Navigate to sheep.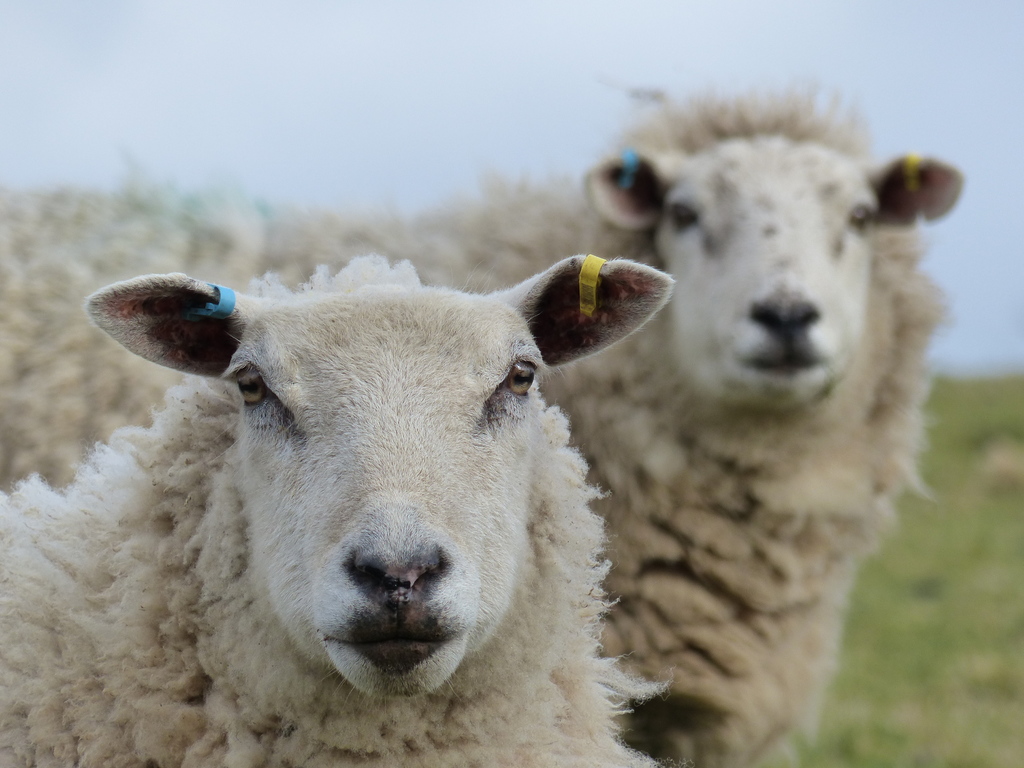
Navigation target: 0:250:670:767.
